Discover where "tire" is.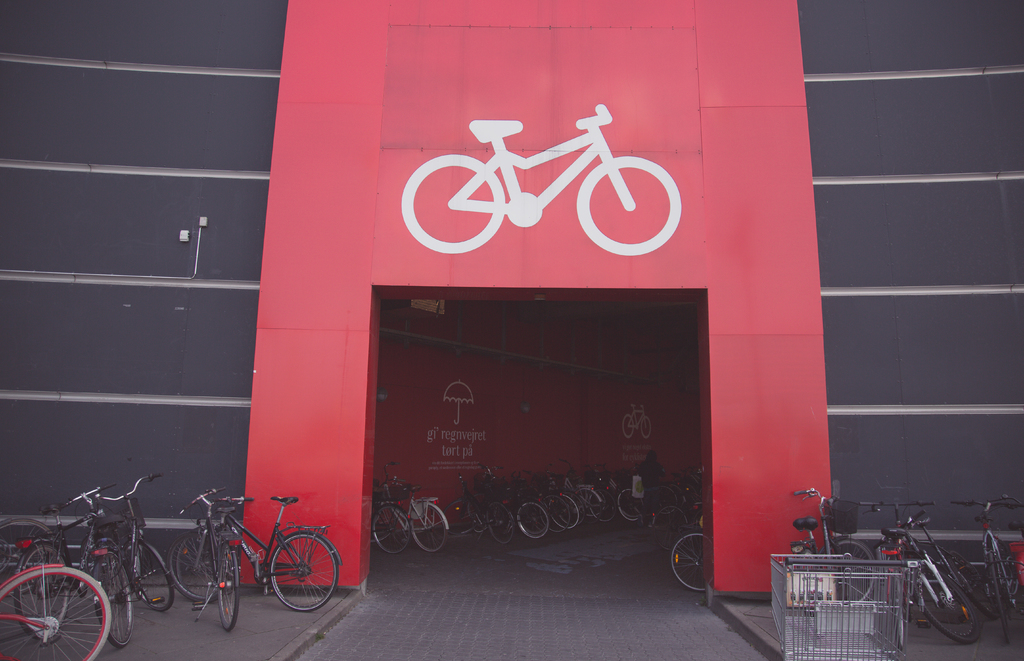
Discovered at Rect(989, 555, 1023, 643).
